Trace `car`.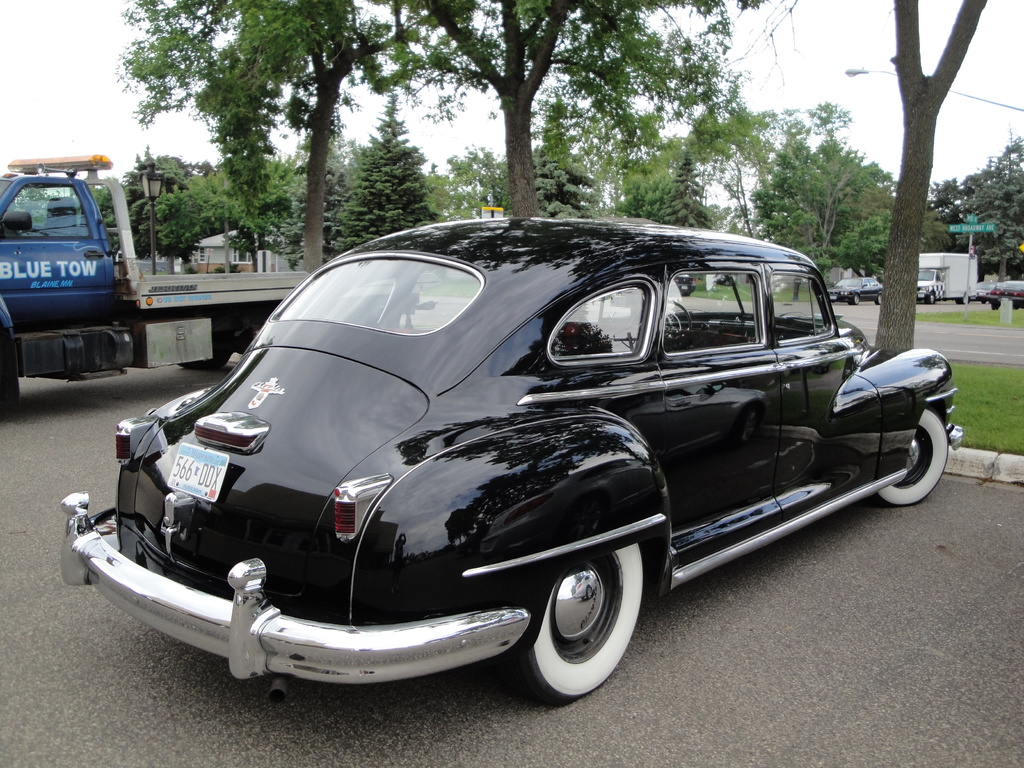
Traced to box(669, 272, 696, 295).
